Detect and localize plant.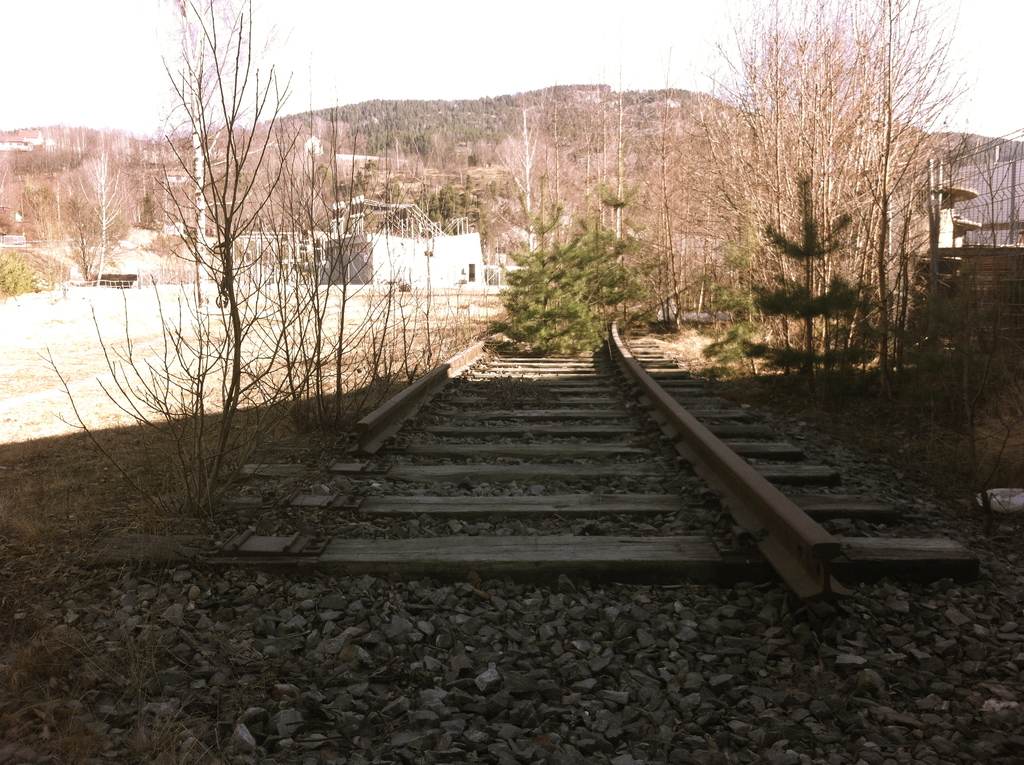
Localized at l=232, t=107, r=371, b=440.
